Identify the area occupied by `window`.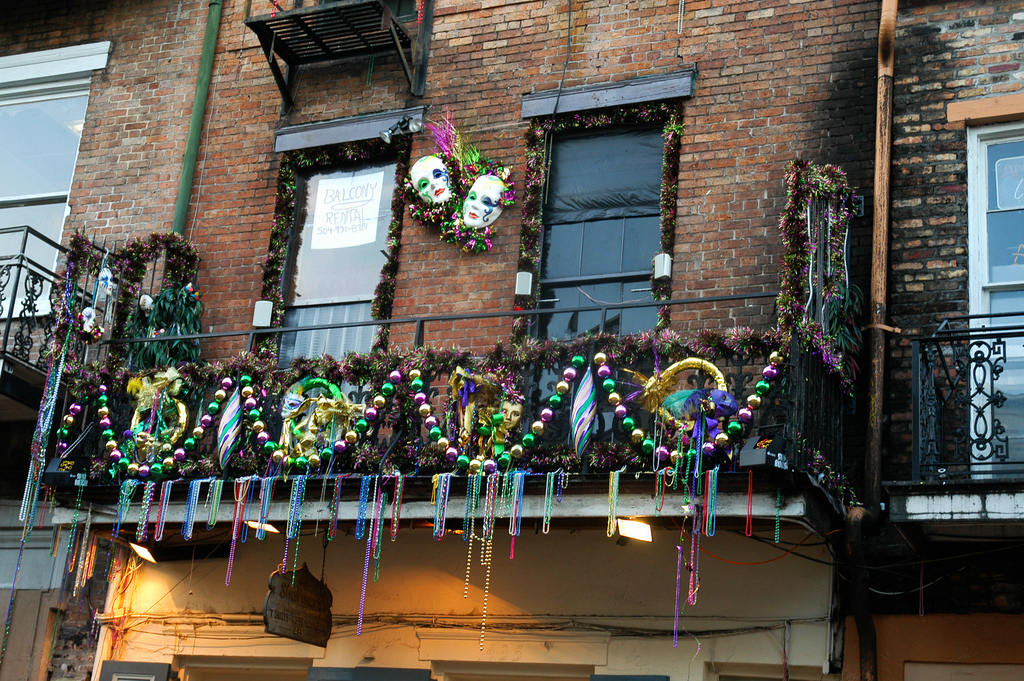
Area: (left=968, top=122, right=1023, bottom=487).
